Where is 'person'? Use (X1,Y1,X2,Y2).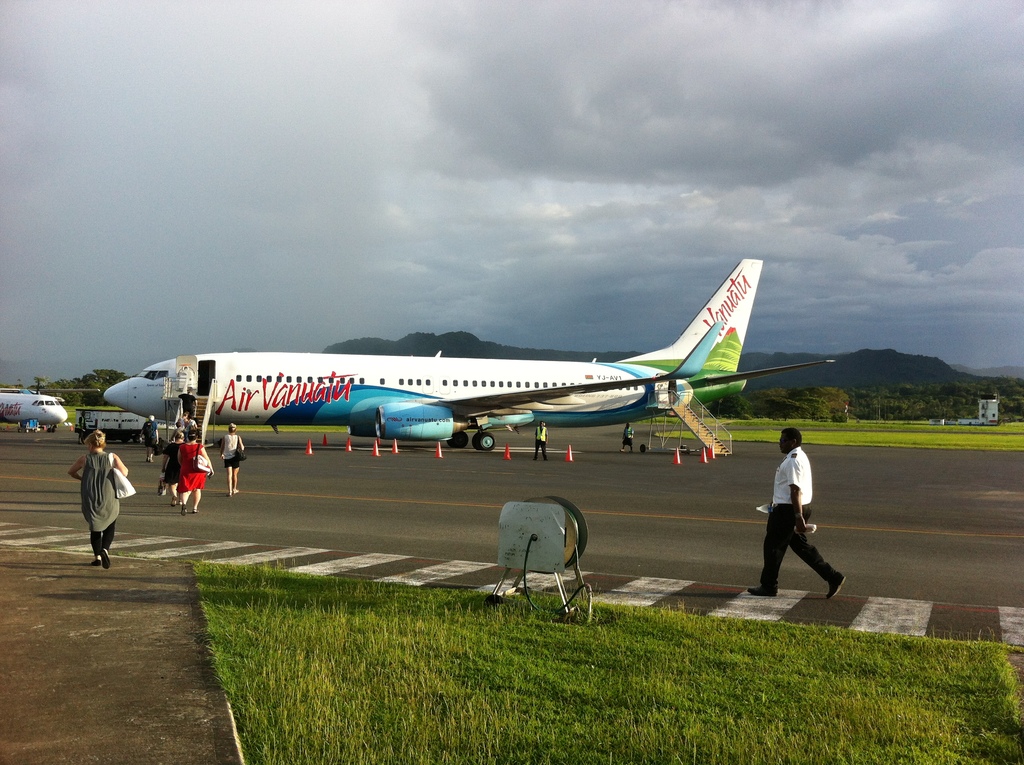
(137,413,157,460).
